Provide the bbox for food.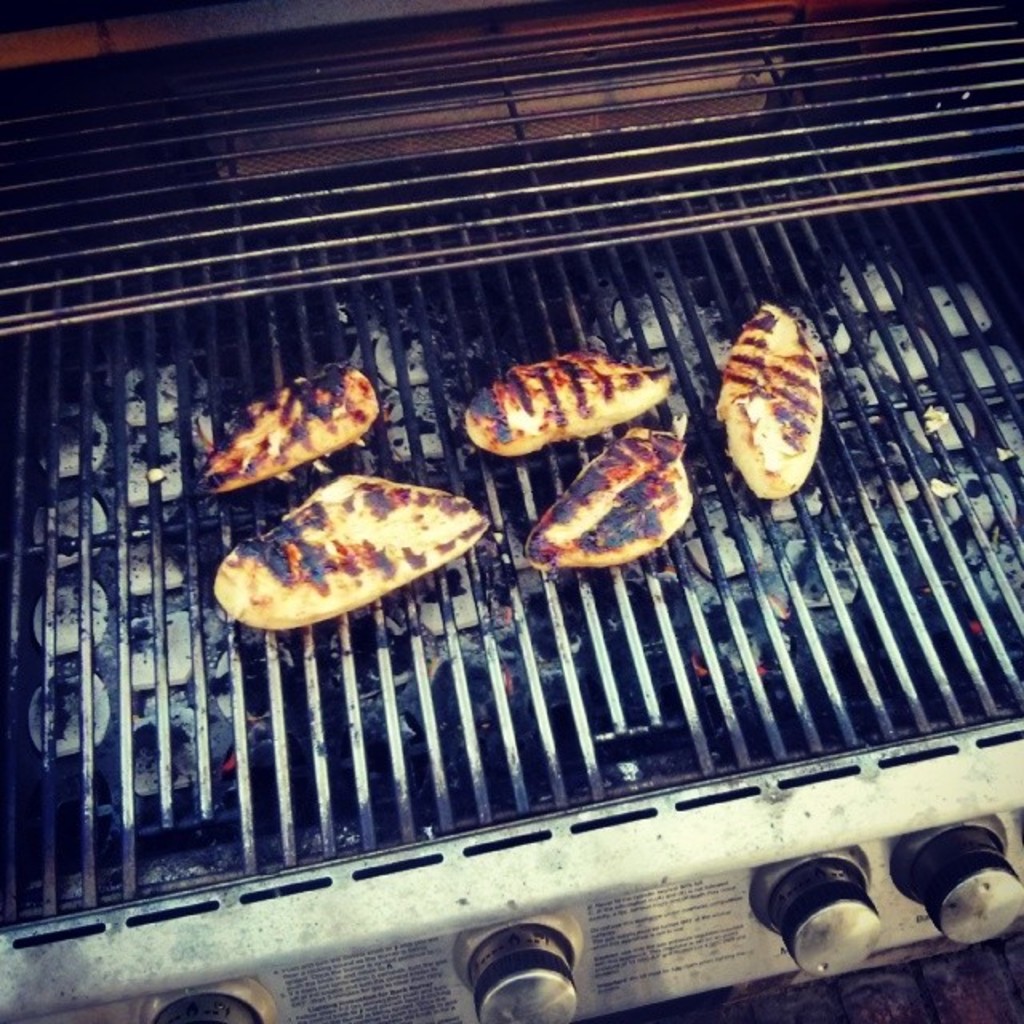
523/413/698/565.
